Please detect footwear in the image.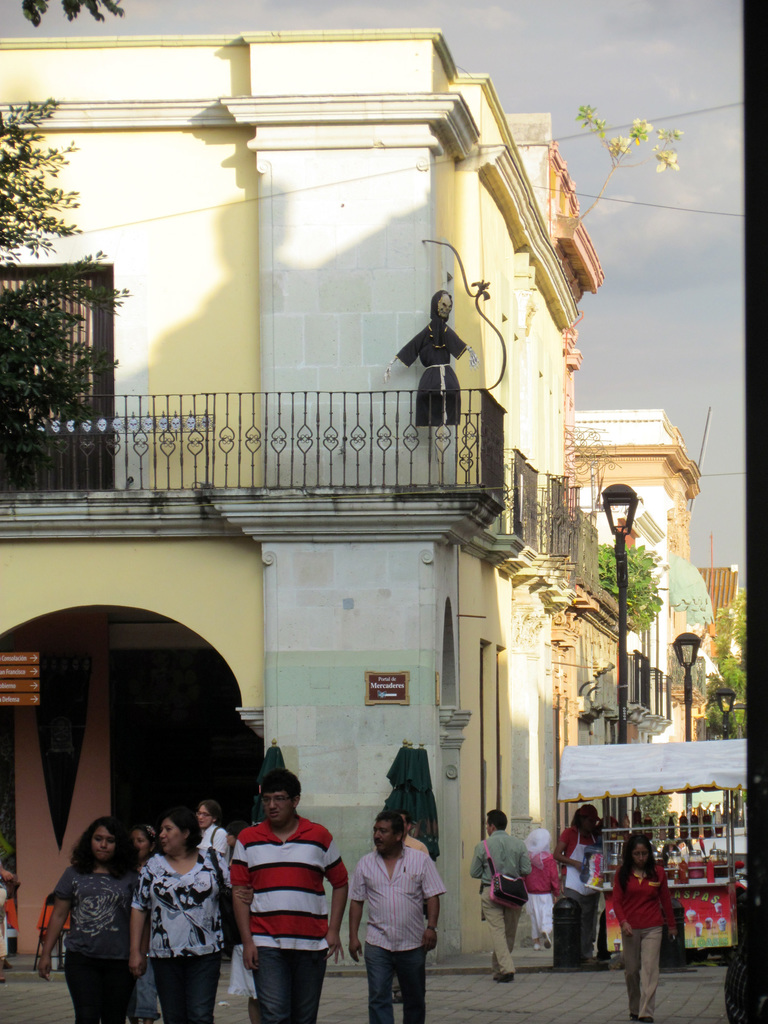
bbox=[495, 972, 514, 982].
